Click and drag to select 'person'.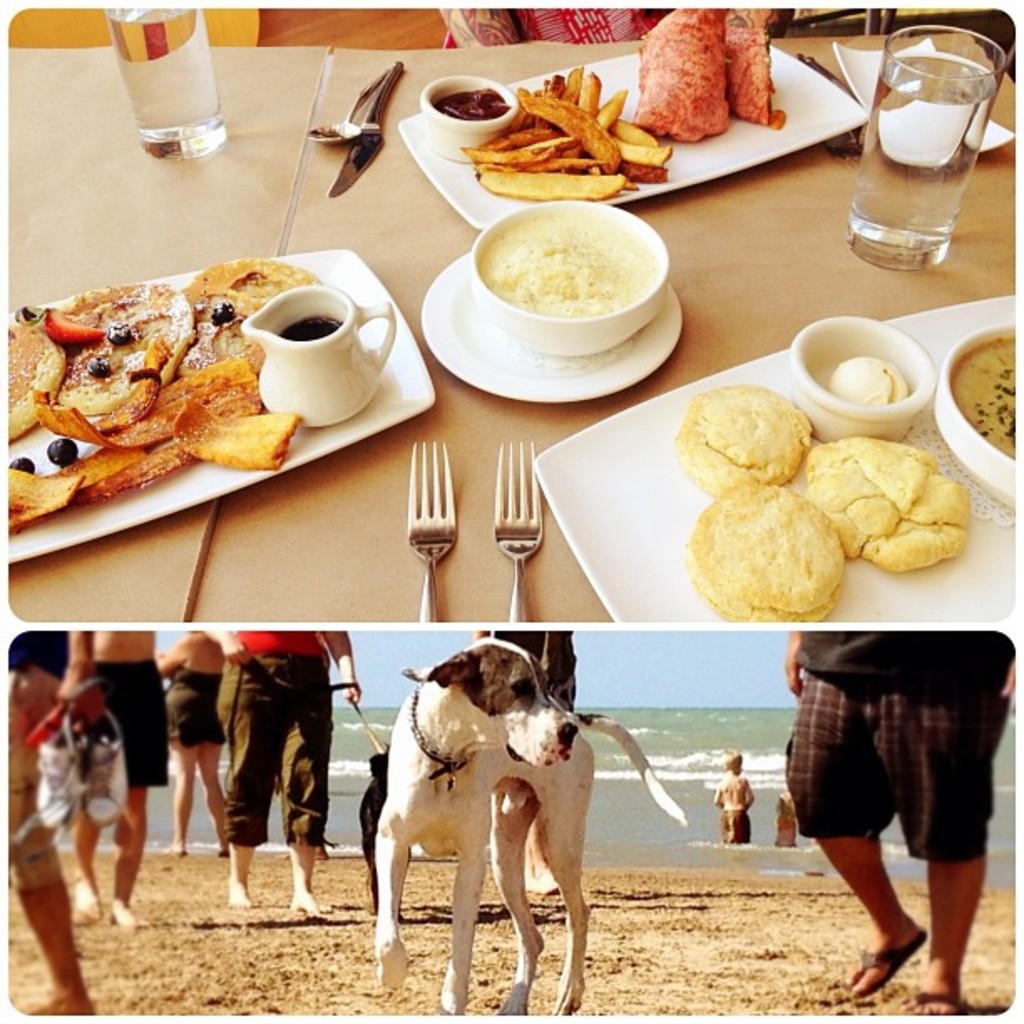
Selection: (x1=156, y1=627, x2=233, y2=858).
